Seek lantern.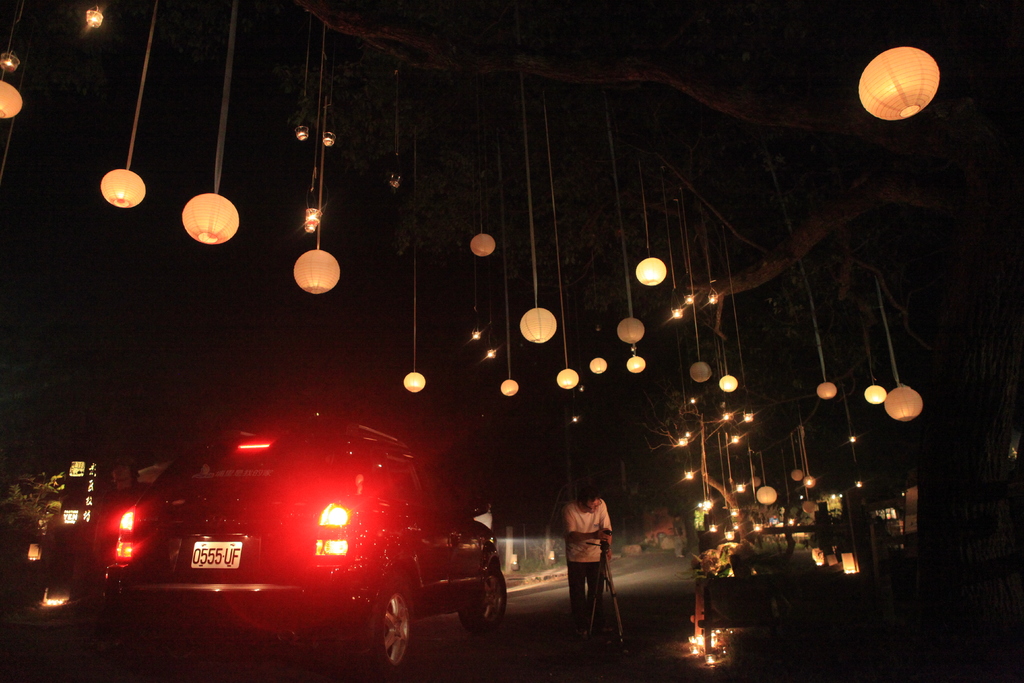
detection(401, 375, 430, 392).
